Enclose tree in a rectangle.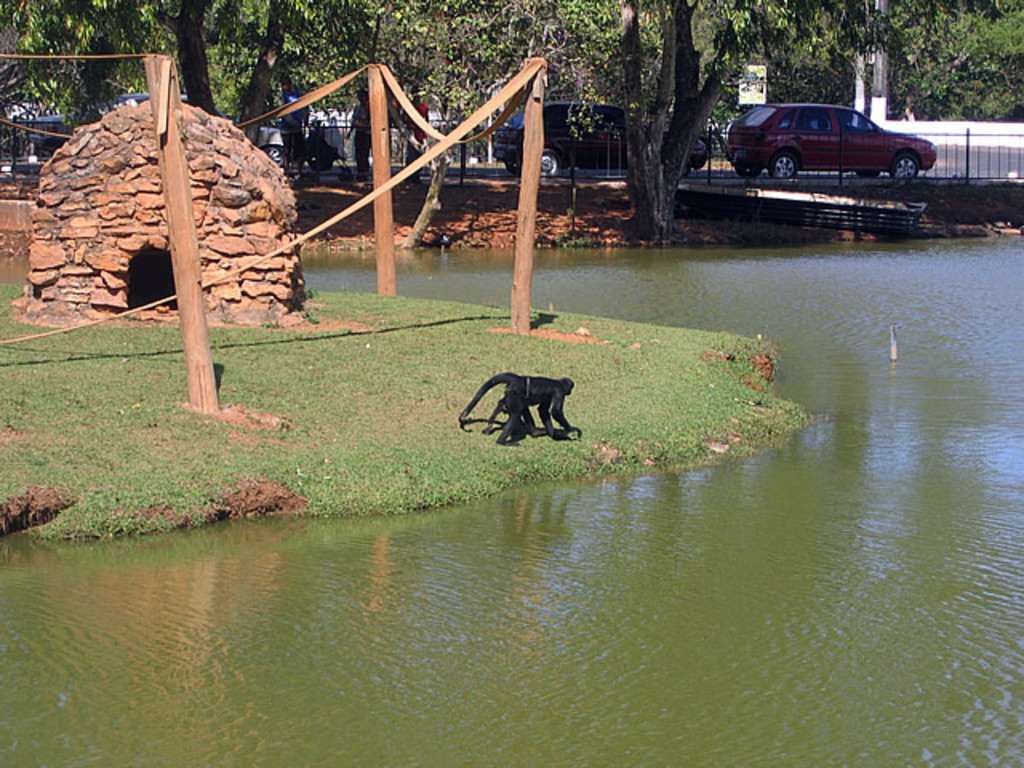
rect(357, 0, 891, 245).
